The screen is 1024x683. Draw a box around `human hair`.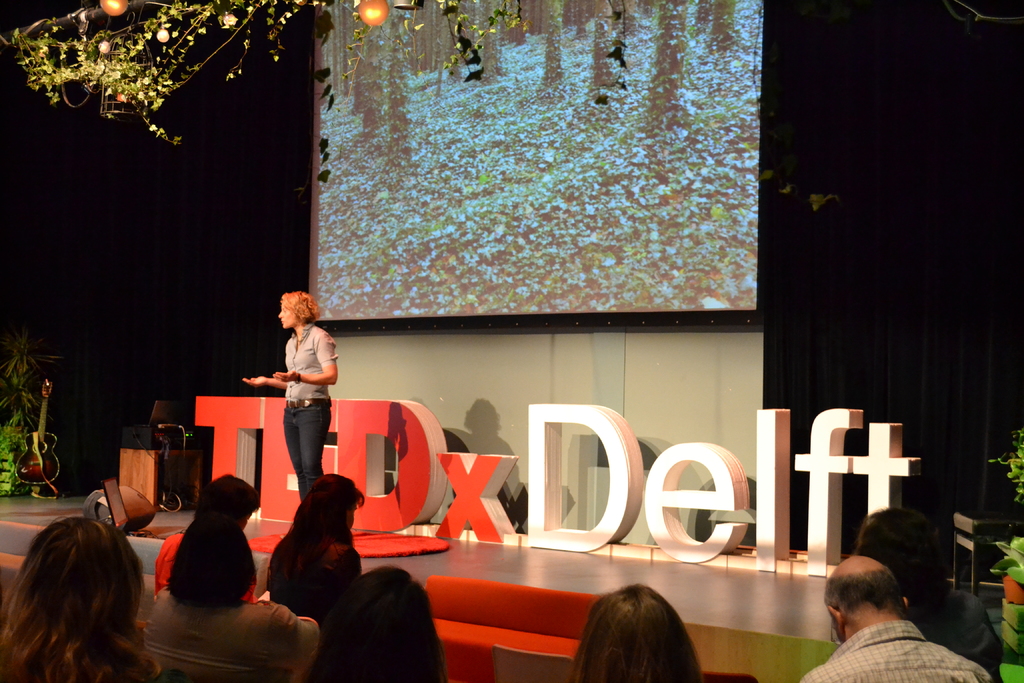
{"x1": 263, "y1": 470, "x2": 366, "y2": 600}.
